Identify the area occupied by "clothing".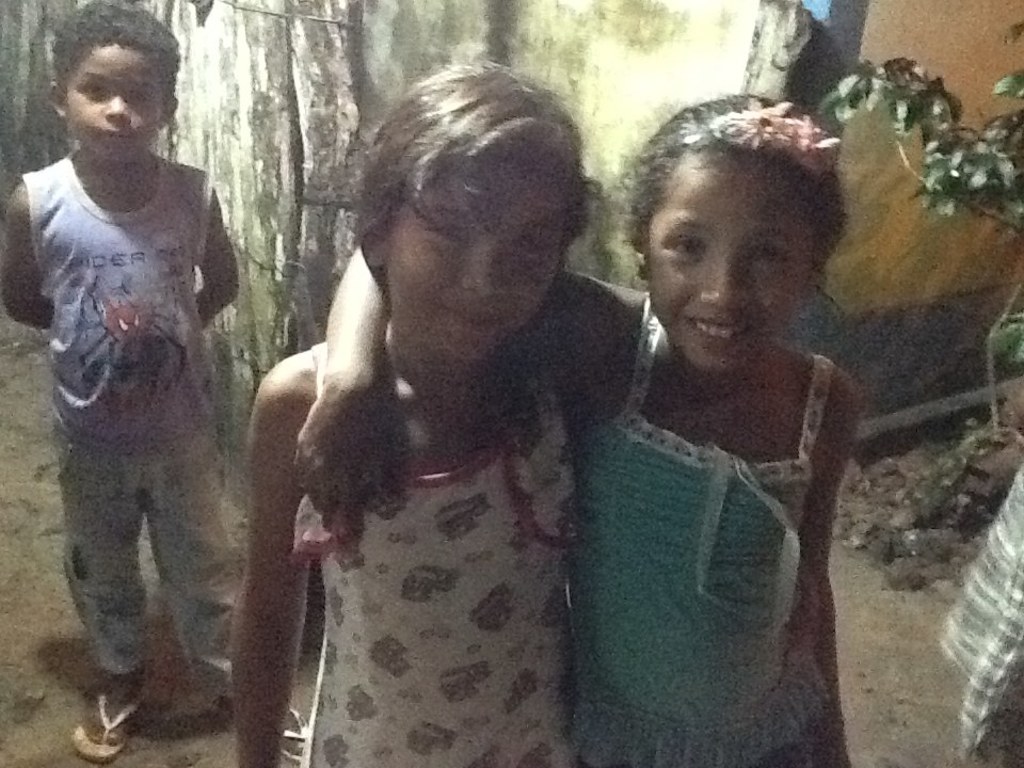
Area: Rect(17, 67, 250, 718).
